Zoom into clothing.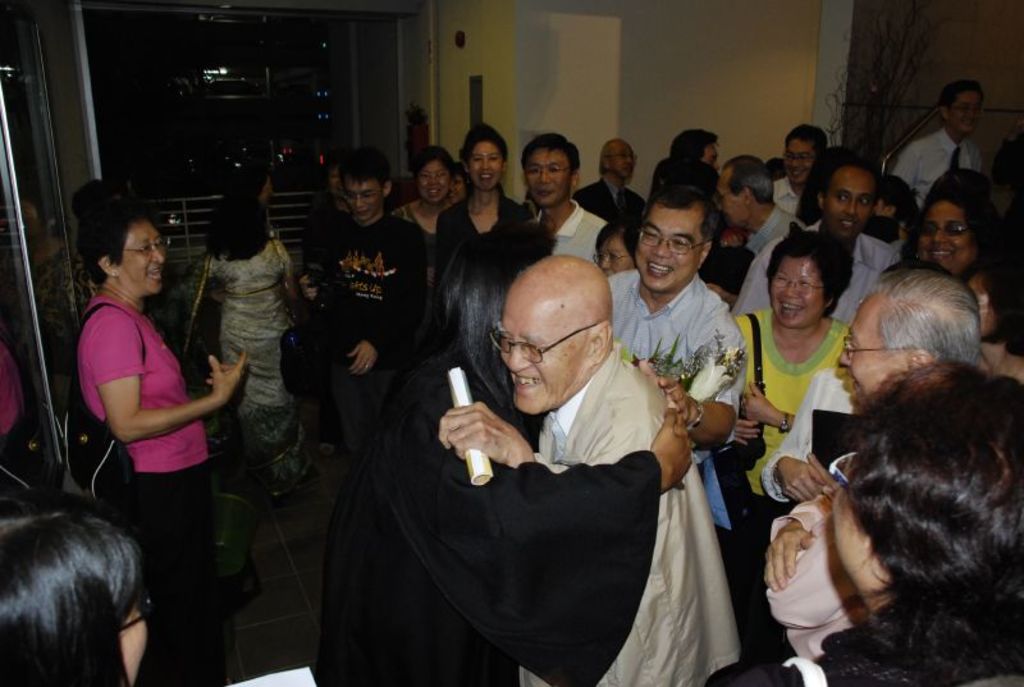
Zoom target: {"x1": 294, "y1": 211, "x2": 429, "y2": 457}.
